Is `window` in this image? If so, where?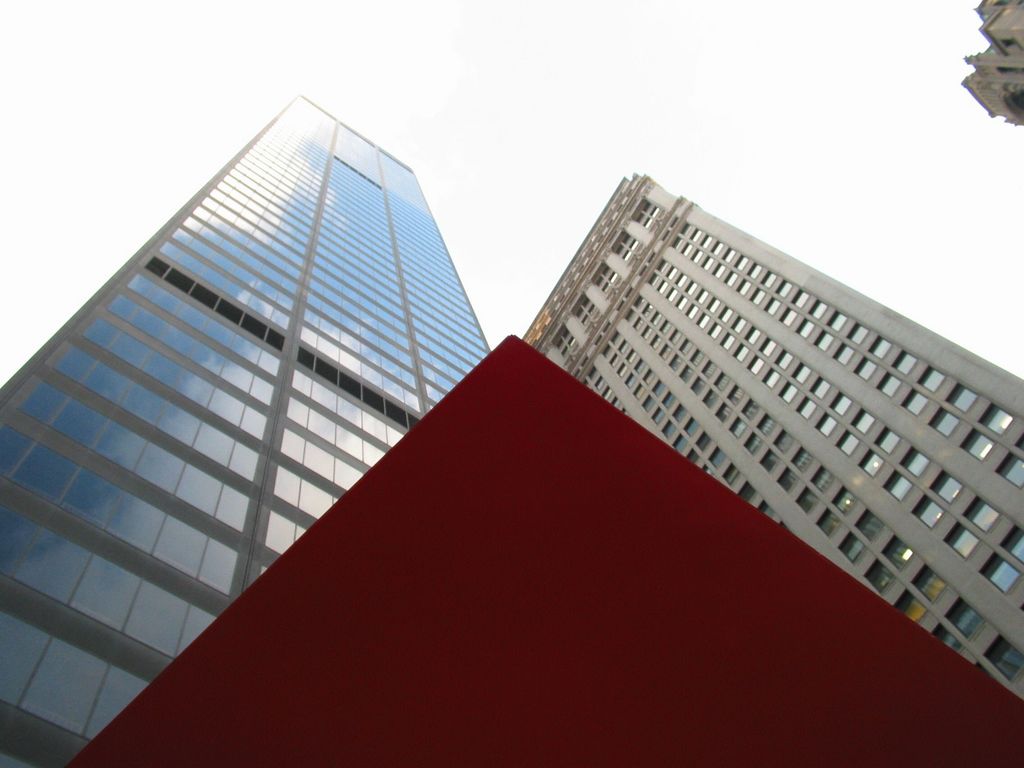
Yes, at left=742, top=398, right=761, bottom=420.
